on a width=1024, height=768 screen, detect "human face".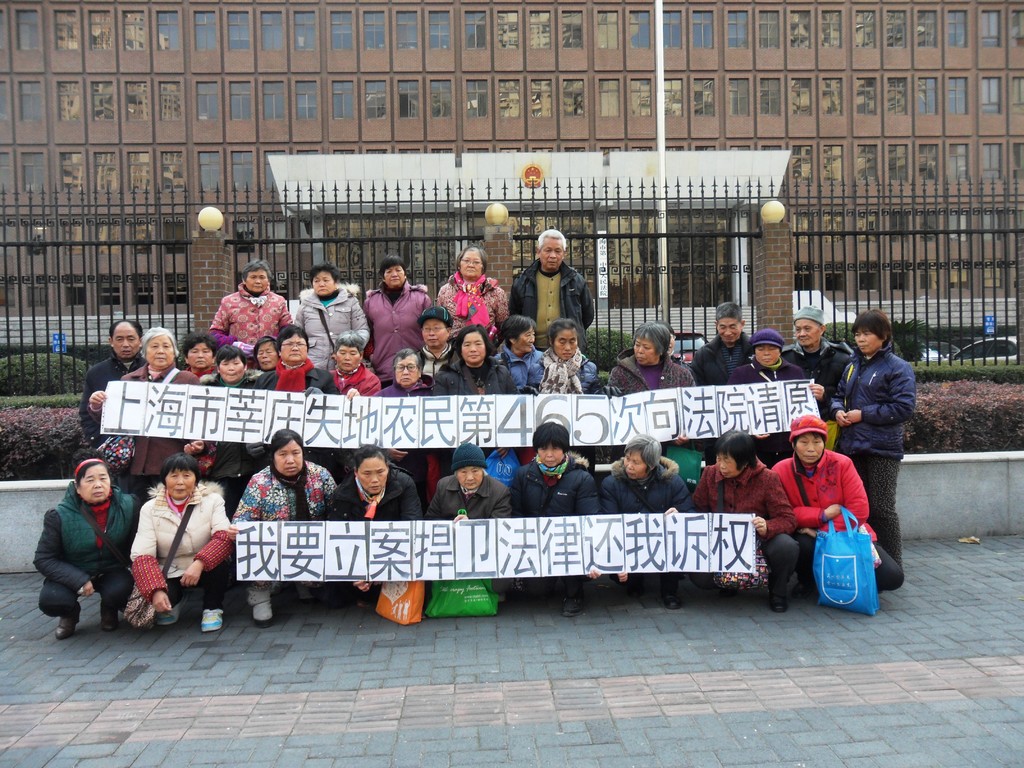
BBox(851, 331, 879, 351).
